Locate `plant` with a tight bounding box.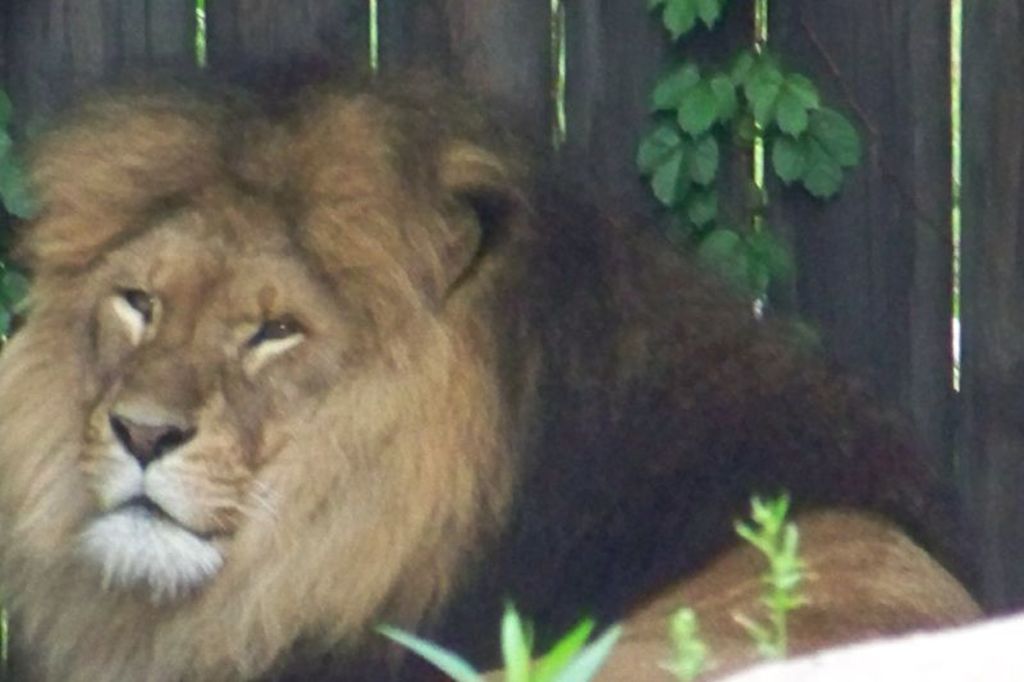
<bbox>719, 490, 815, 656</bbox>.
